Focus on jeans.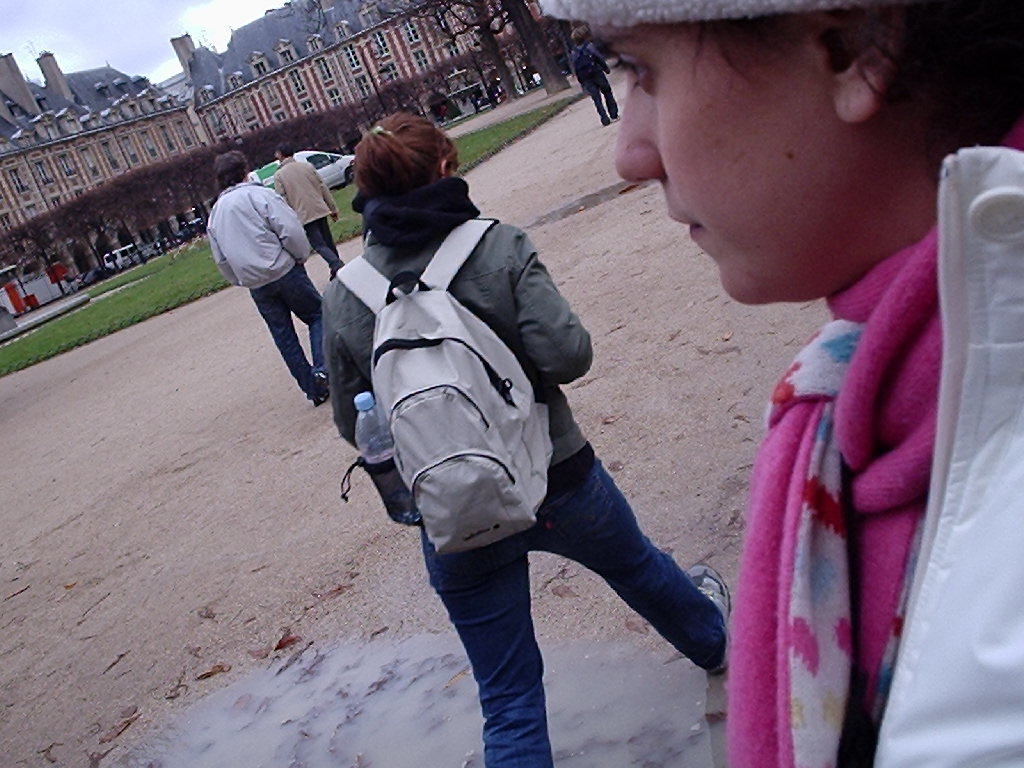
Focused at 389,429,725,727.
